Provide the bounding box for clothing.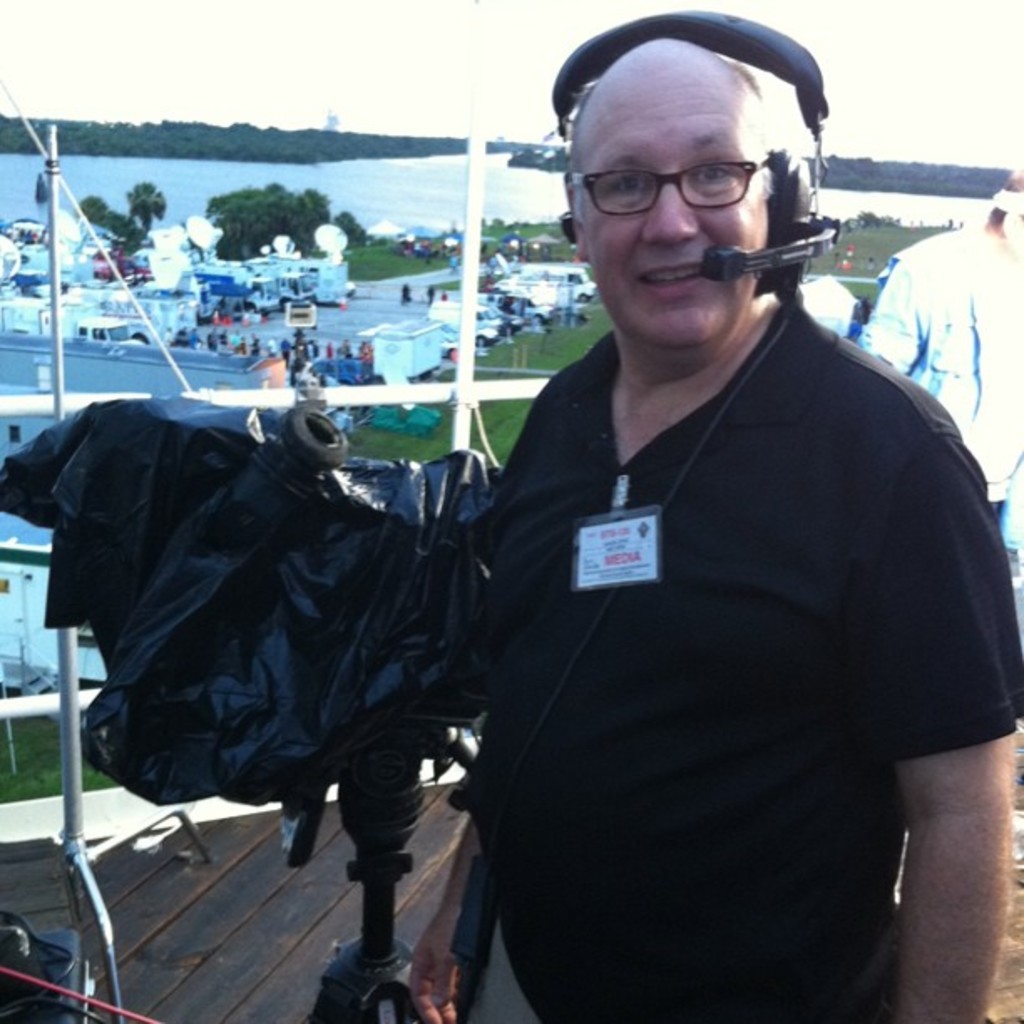
400/286/412/305.
